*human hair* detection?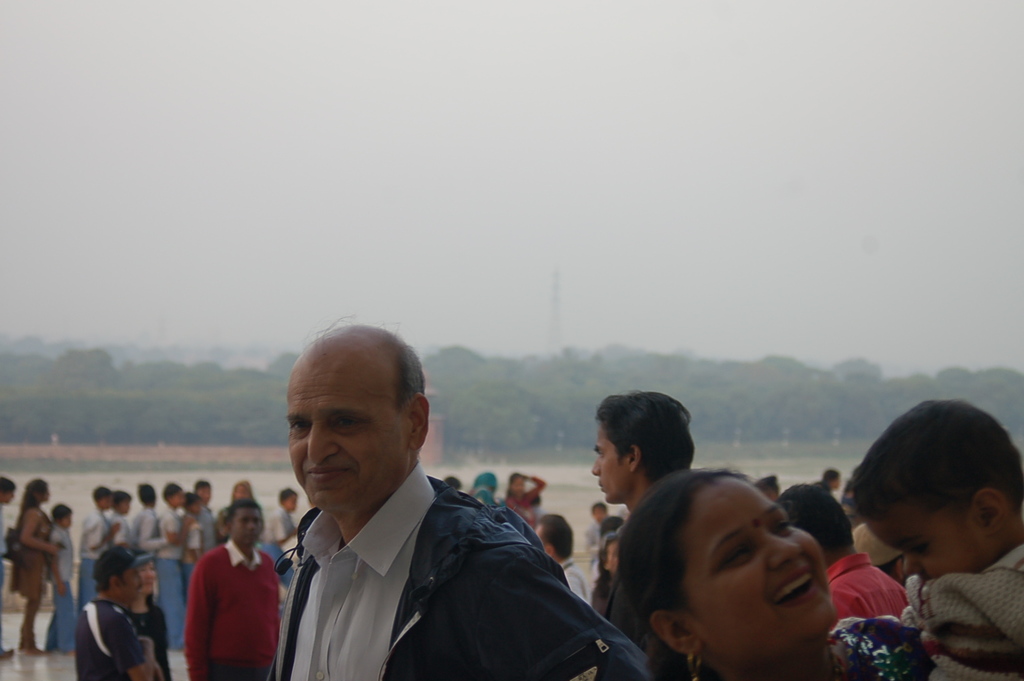
pyautogui.locateOnScreen(777, 479, 856, 552)
